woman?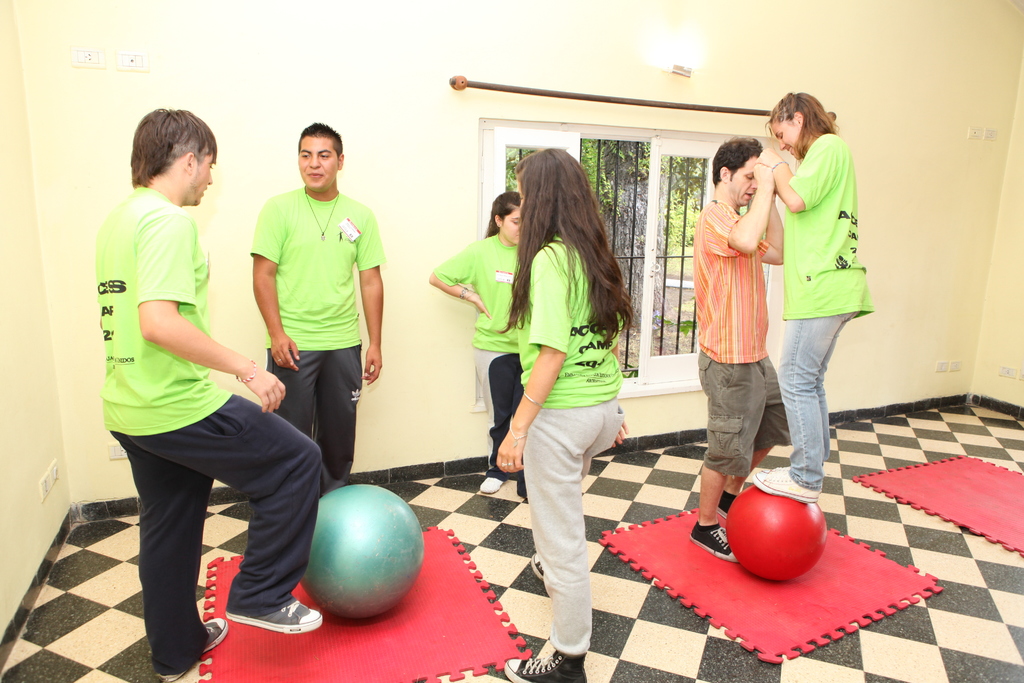
(x1=490, y1=147, x2=632, y2=682)
